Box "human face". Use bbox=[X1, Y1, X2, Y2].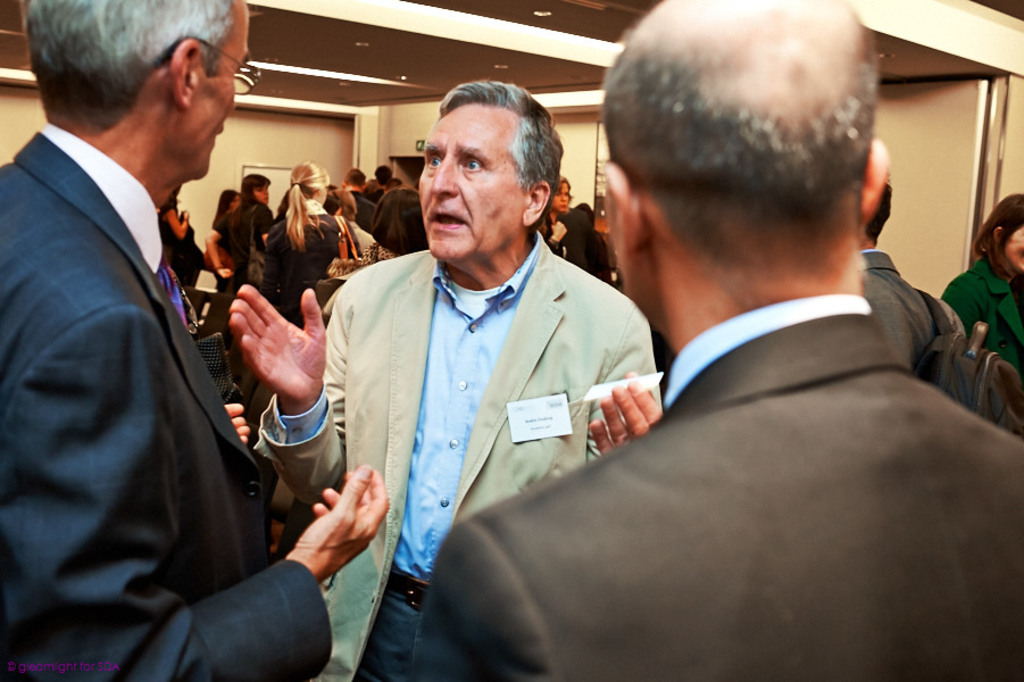
bbox=[191, 0, 248, 181].
